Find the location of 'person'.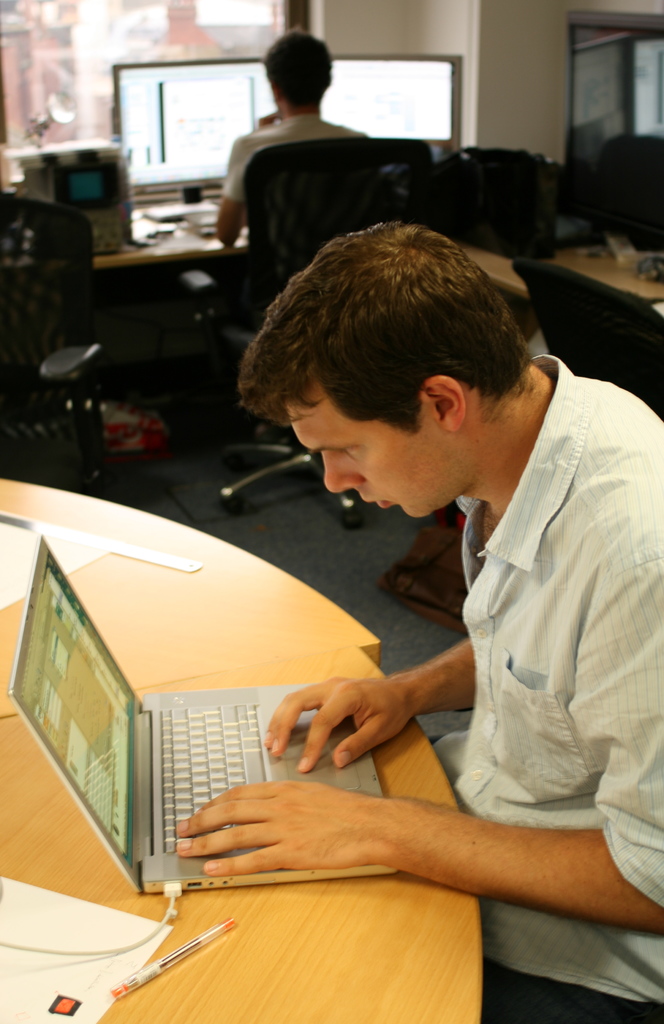
Location: (x1=145, y1=225, x2=619, y2=924).
